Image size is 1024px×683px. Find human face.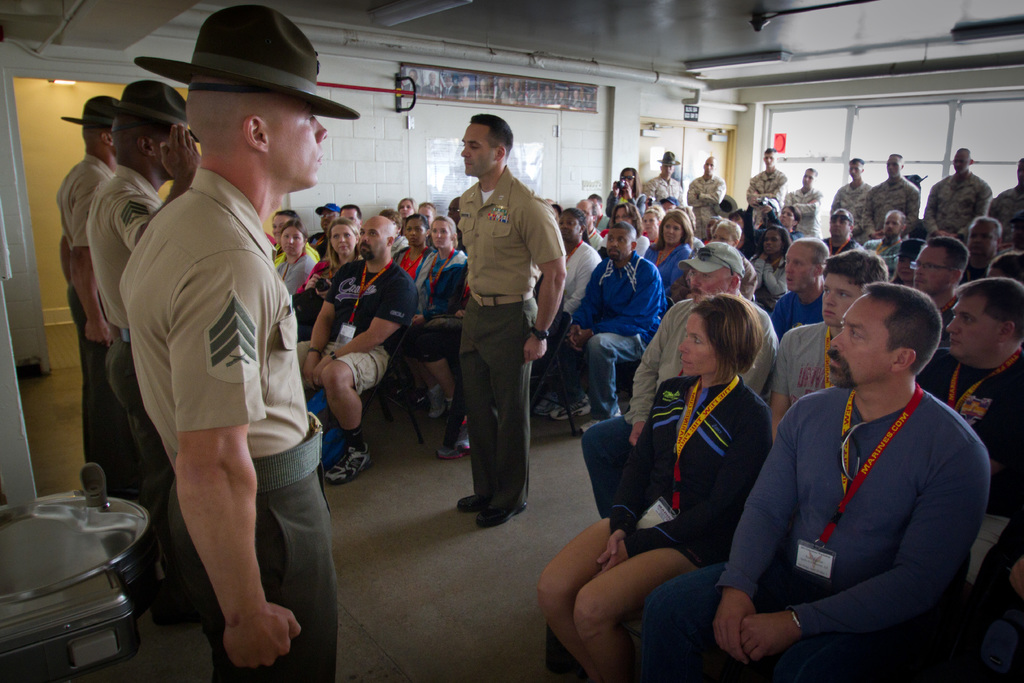
l=967, t=224, r=996, b=265.
